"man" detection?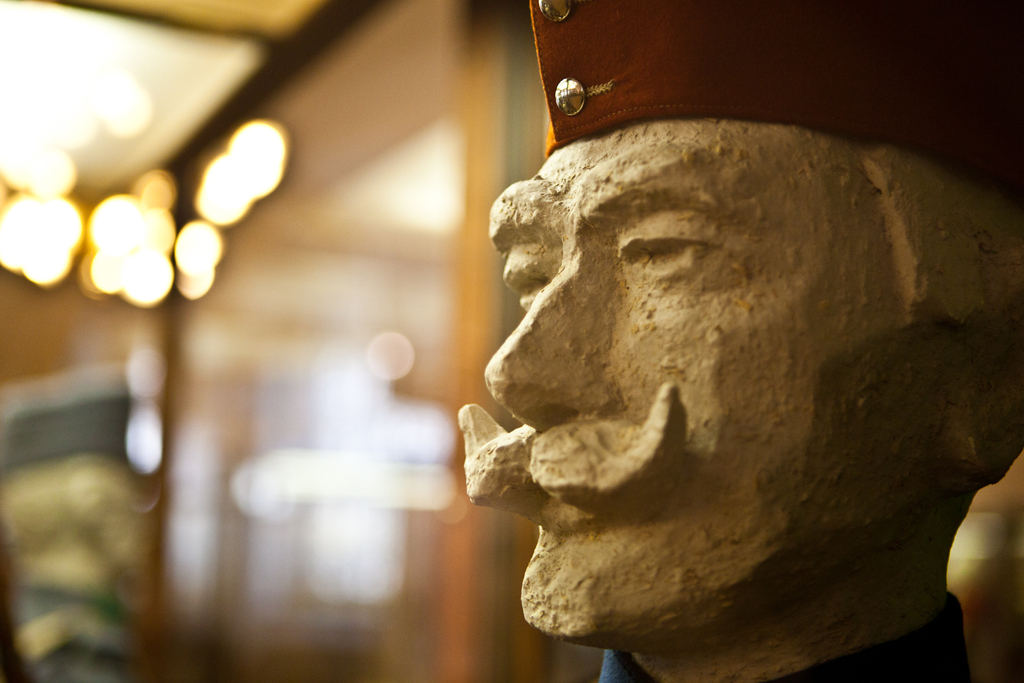
bbox=(453, 0, 1023, 682)
